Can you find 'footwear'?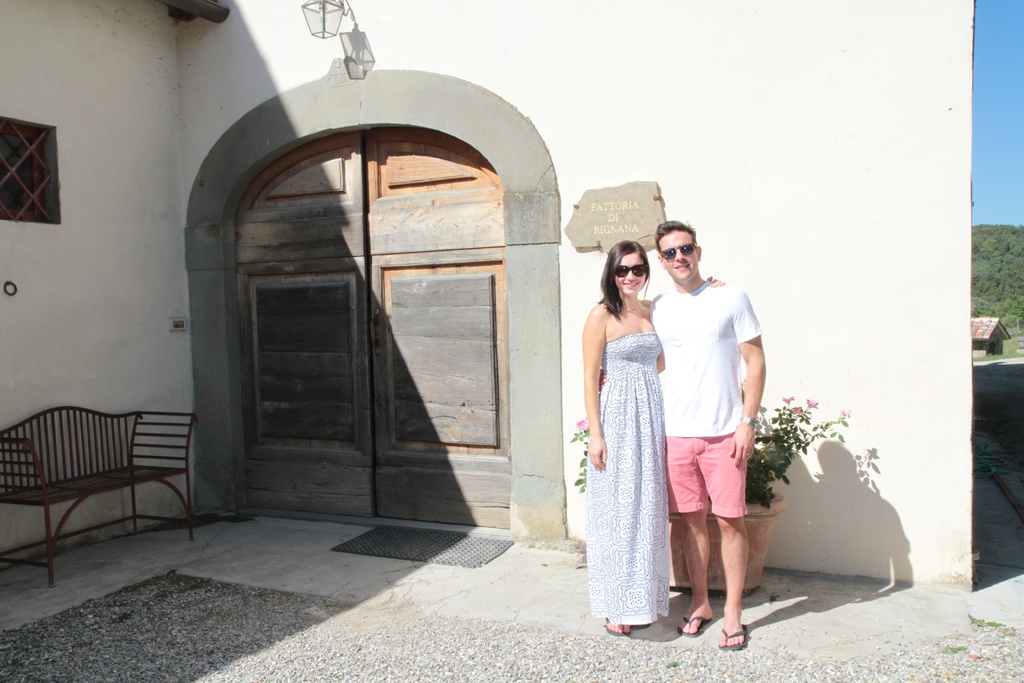
Yes, bounding box: (x1=717, y1=622, x2=747, y2=655).
